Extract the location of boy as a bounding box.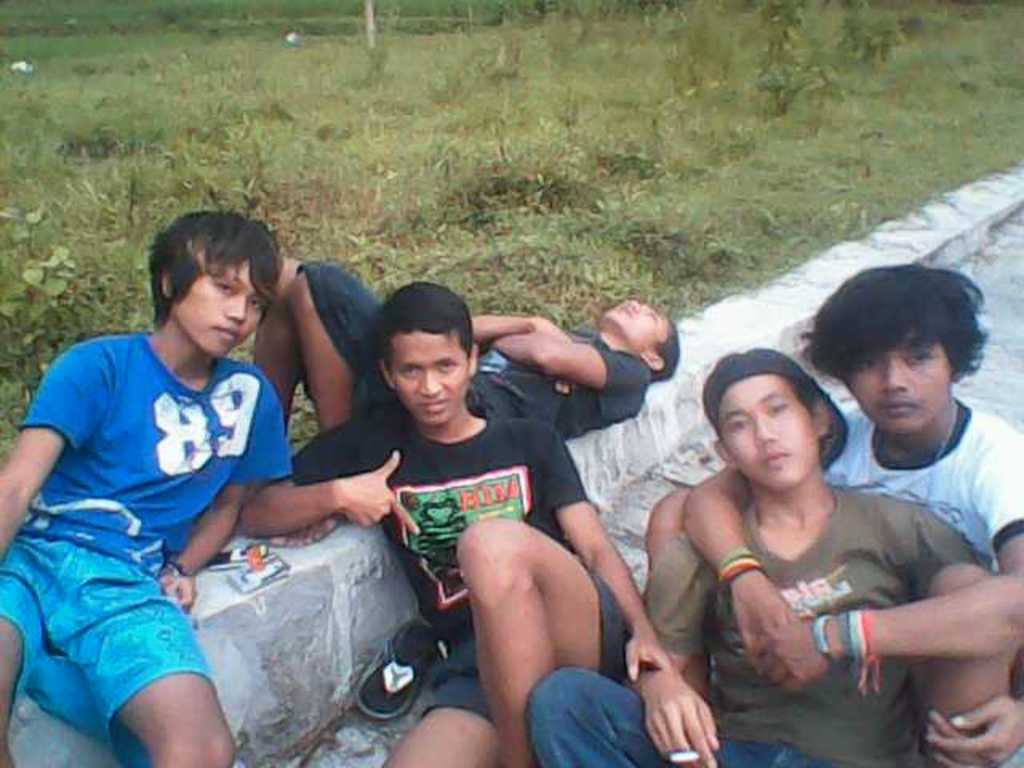
left=243, top=251, right=680, bottom=547.
